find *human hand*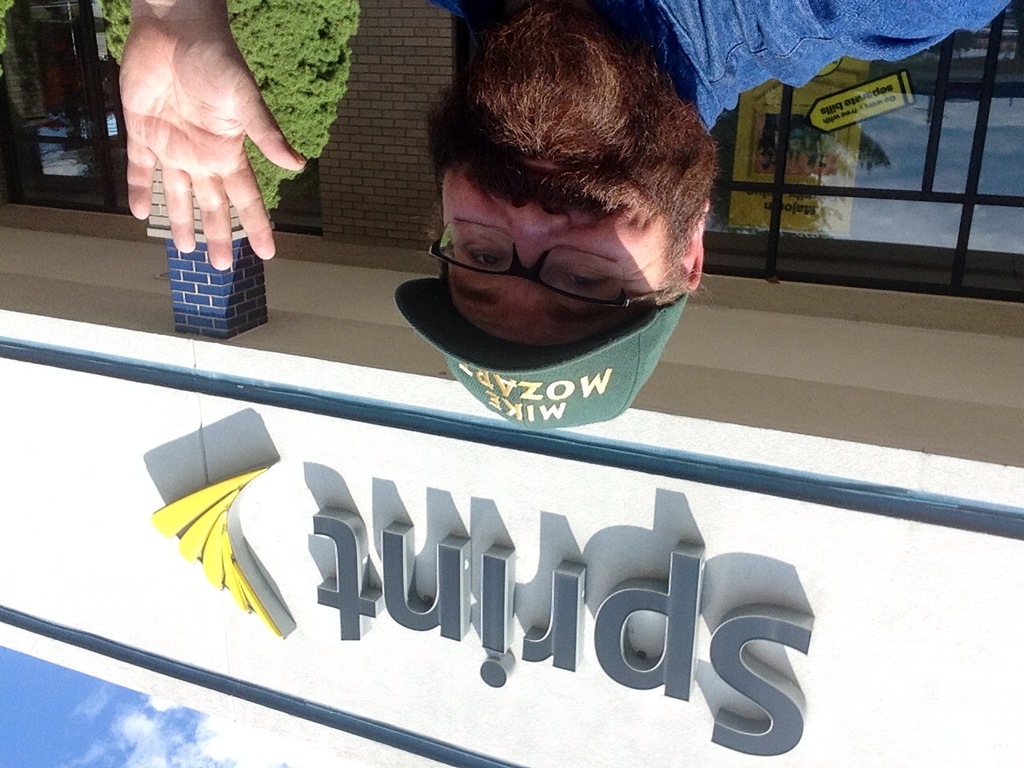
x1=128 y1=26 x2=295 y2=294
